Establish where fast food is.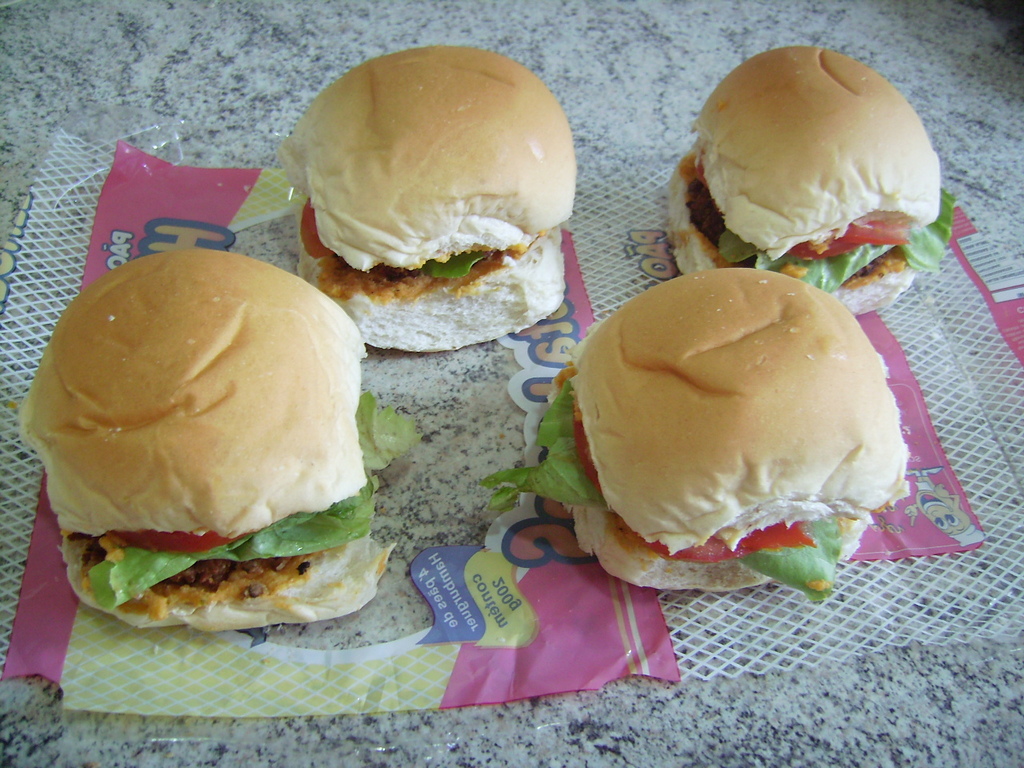
Established at (290, 42, 582, 358).
